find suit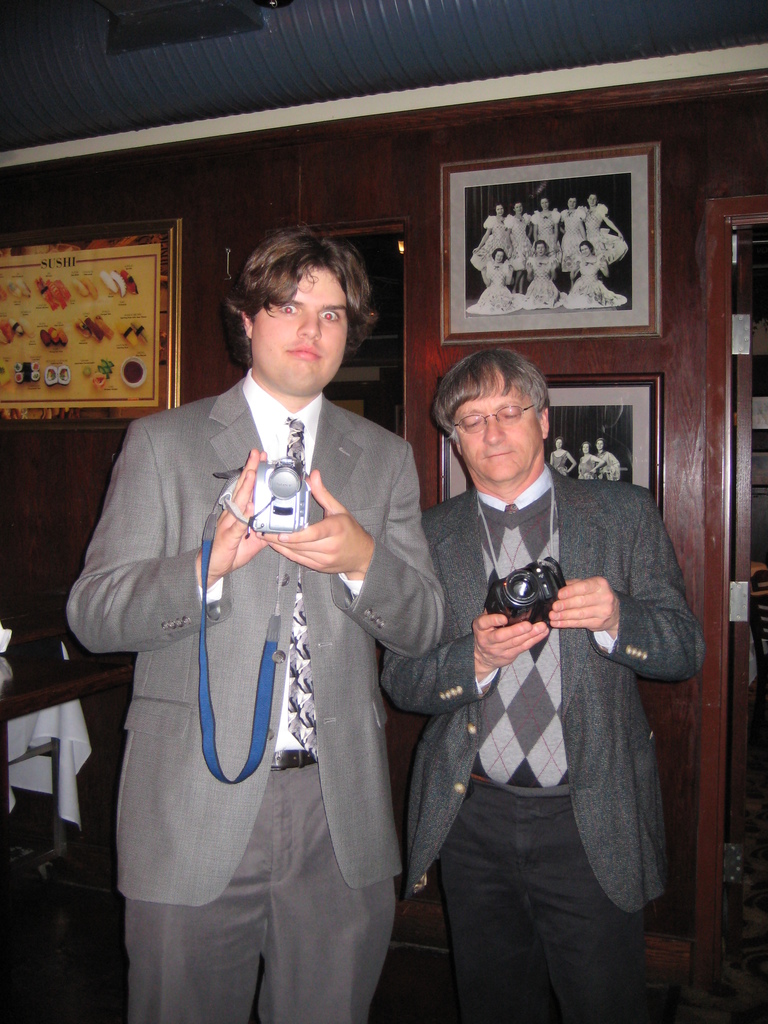
(378, 468, 707, 1023)
